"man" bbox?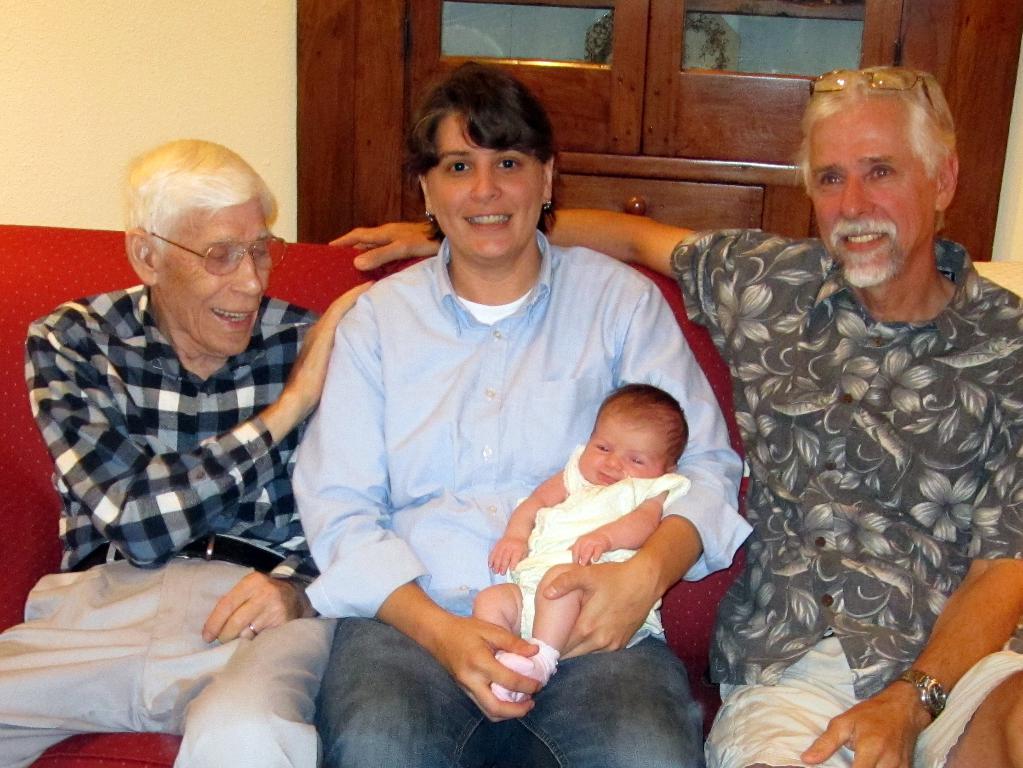
crop(328, 65, 1022, 767)
